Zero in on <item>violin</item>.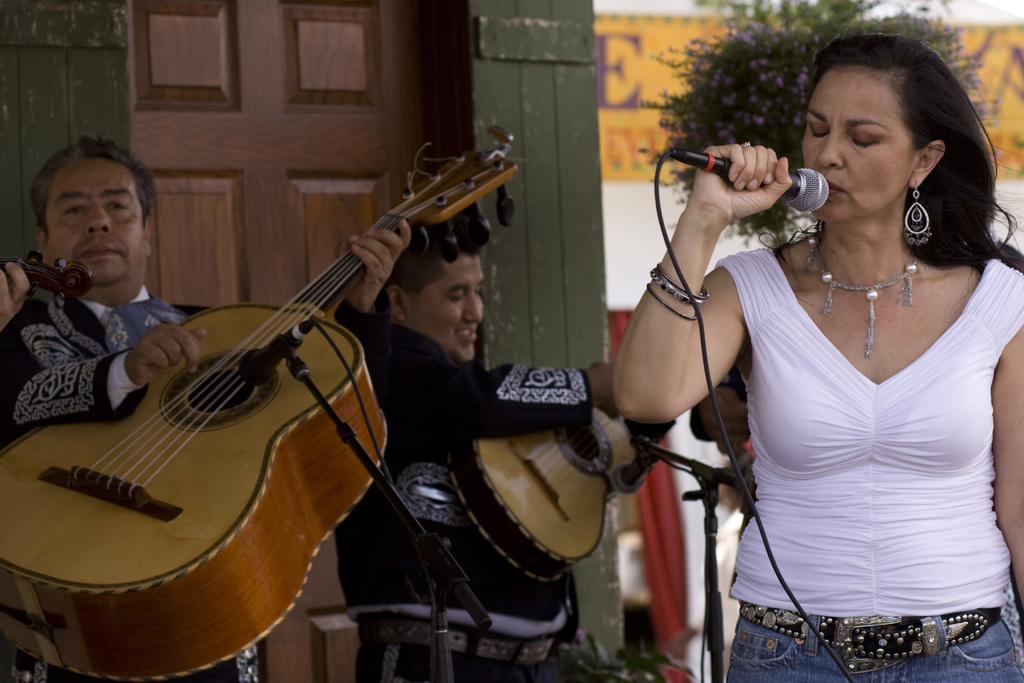
Zeroed in: BBox(5, 124, 589, 610).
